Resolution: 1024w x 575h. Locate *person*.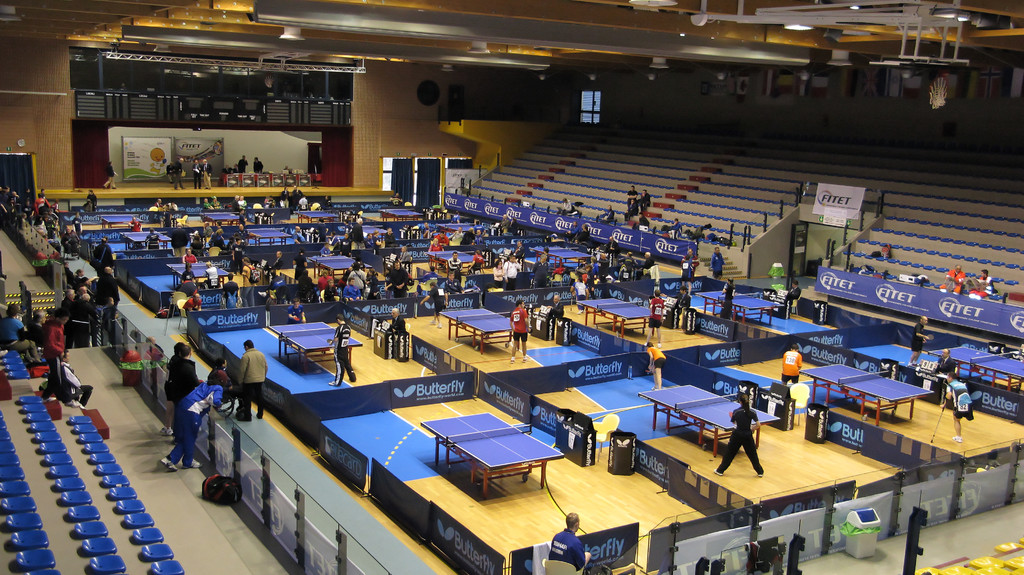
box(155, 196, 161, 209).
